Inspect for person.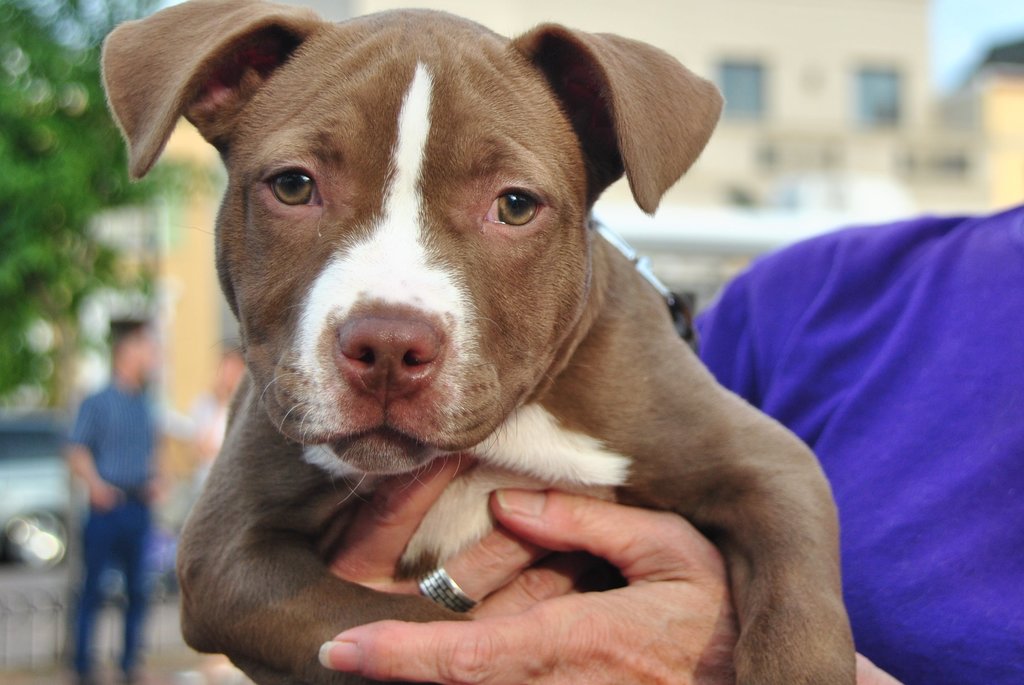
Inspection: l=318, t=188, r=1023, b=684.
